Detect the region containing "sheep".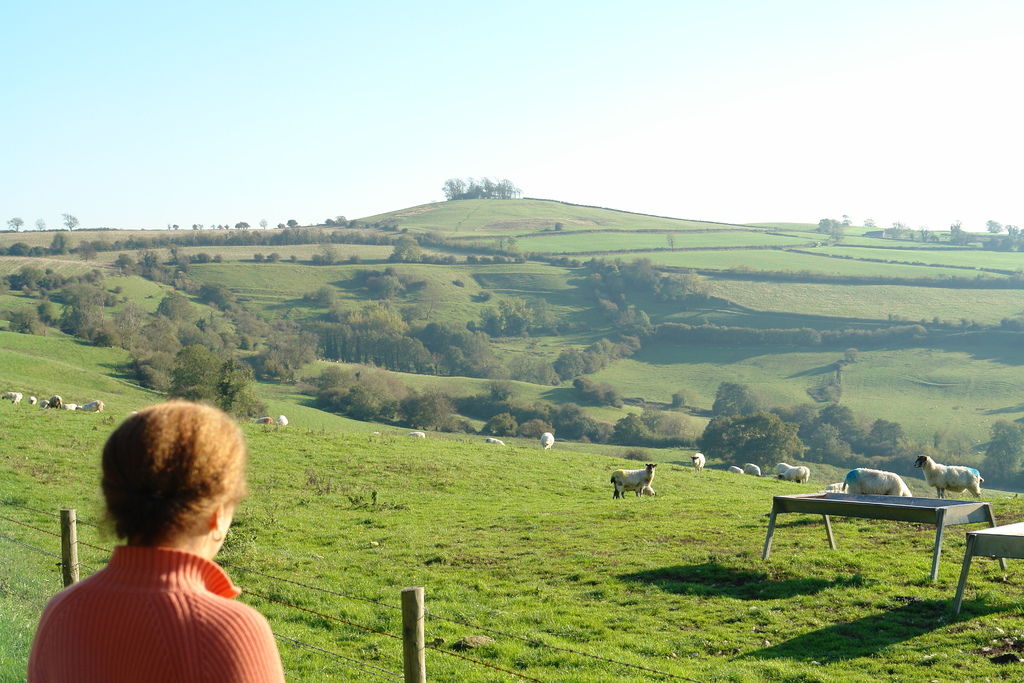
[254, 416, 268, 425].
